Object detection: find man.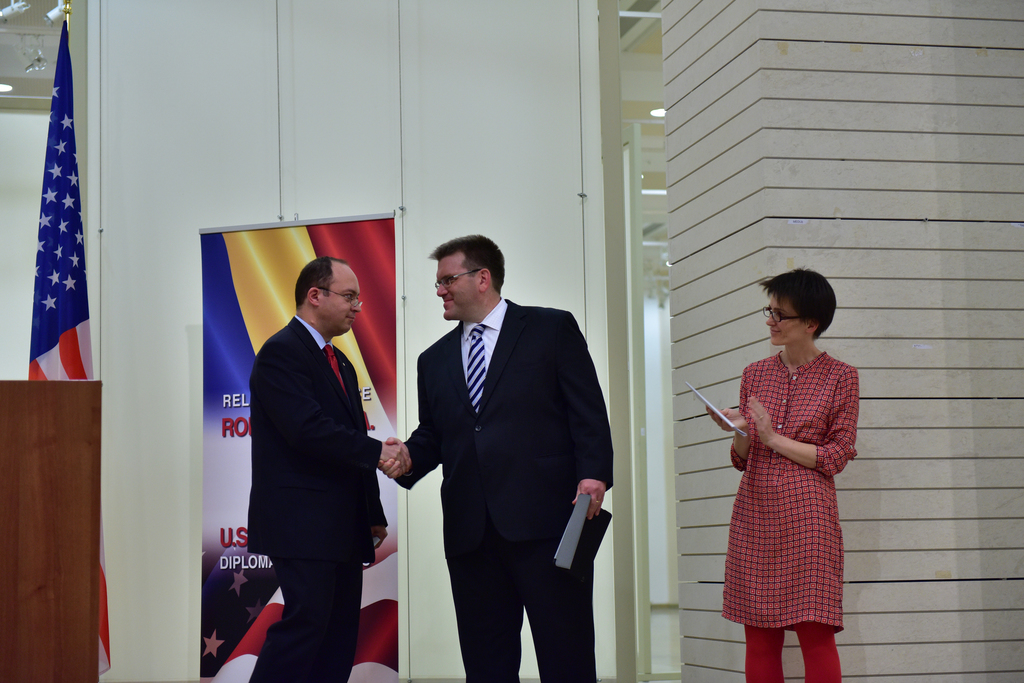
<region>380, 231, 614, 682</region>.
